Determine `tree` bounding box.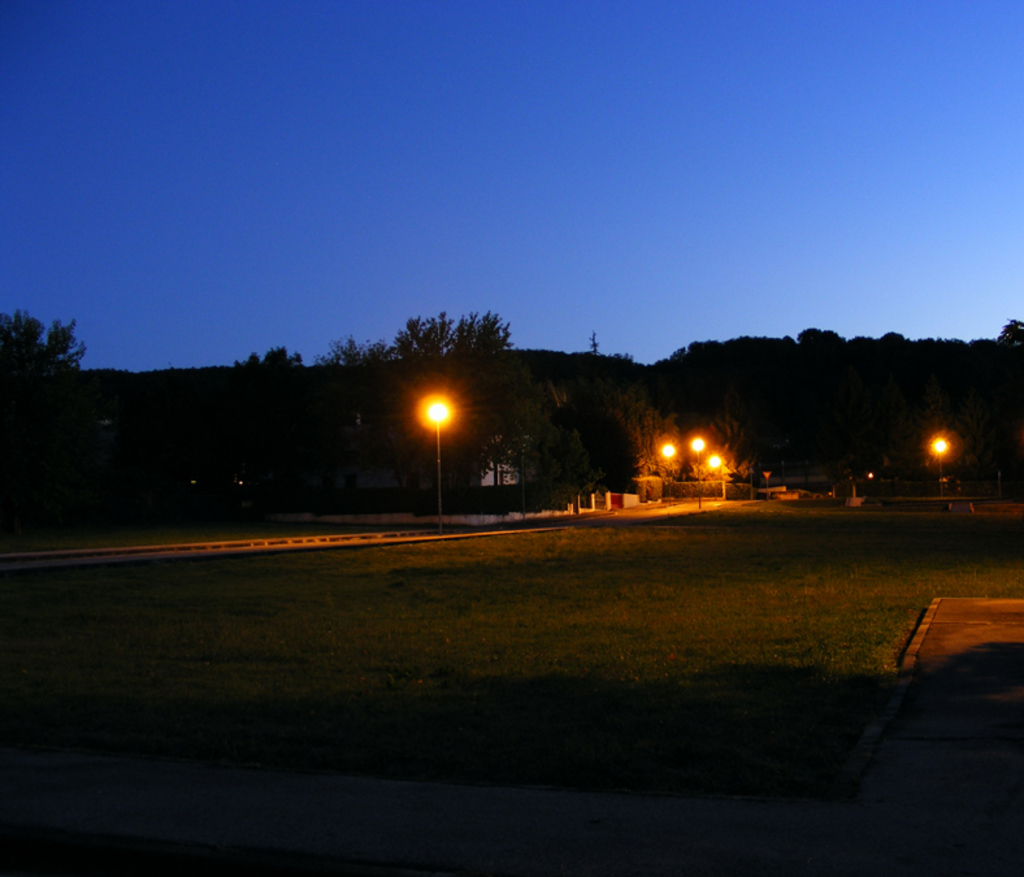
Determined: (687, 411, 759, 499).
